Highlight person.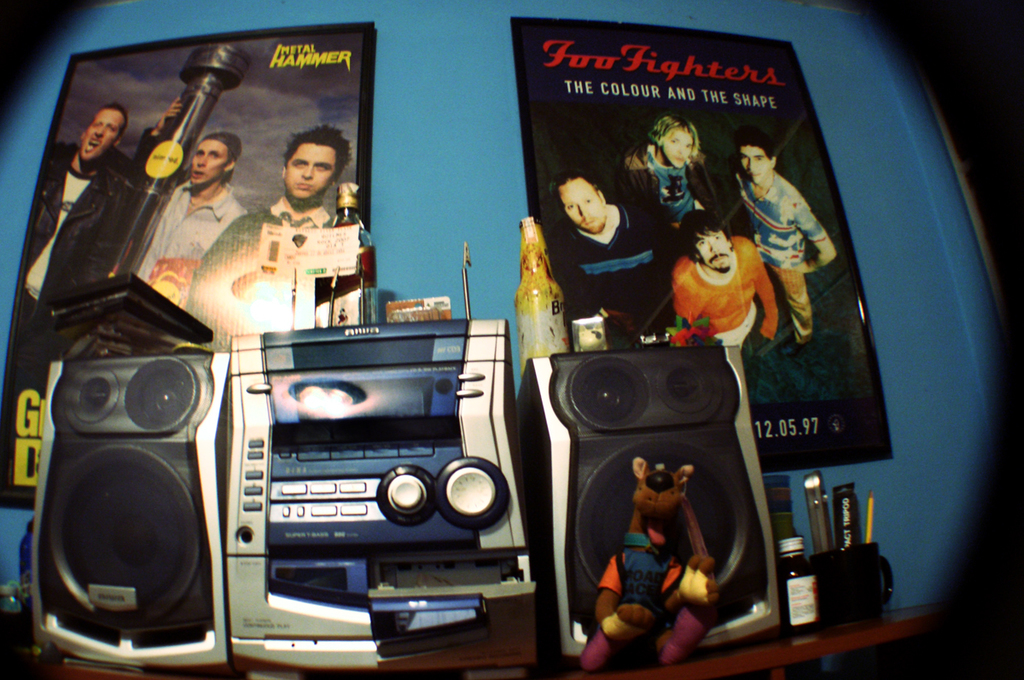
Highlighted region: region(183, 123, 352, 356).
